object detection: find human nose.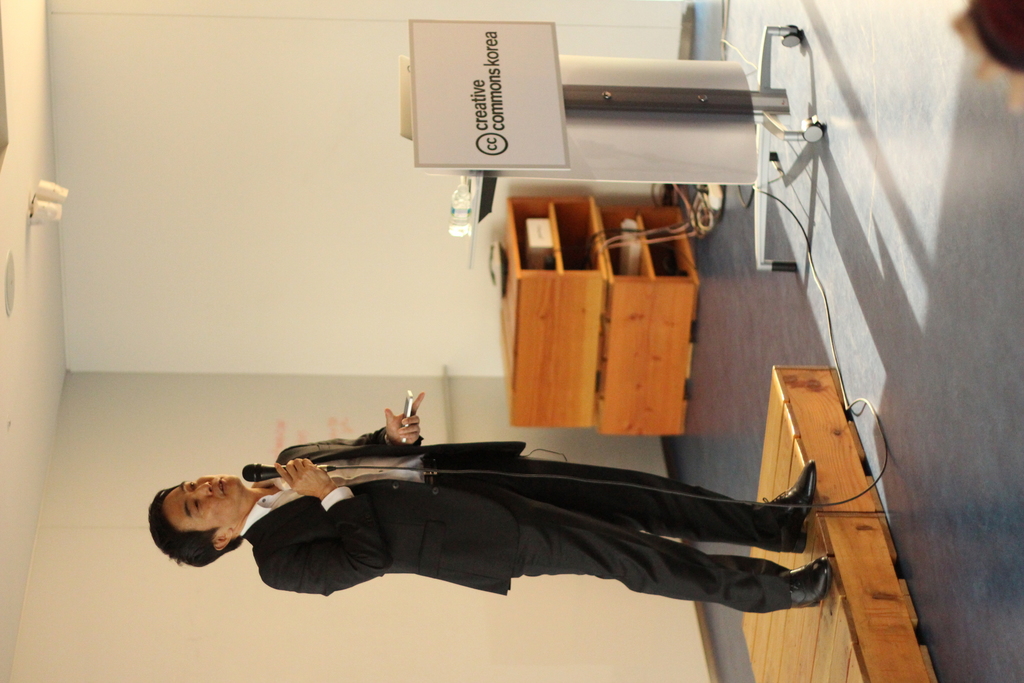
bbox(191, 480, 212, 493).
